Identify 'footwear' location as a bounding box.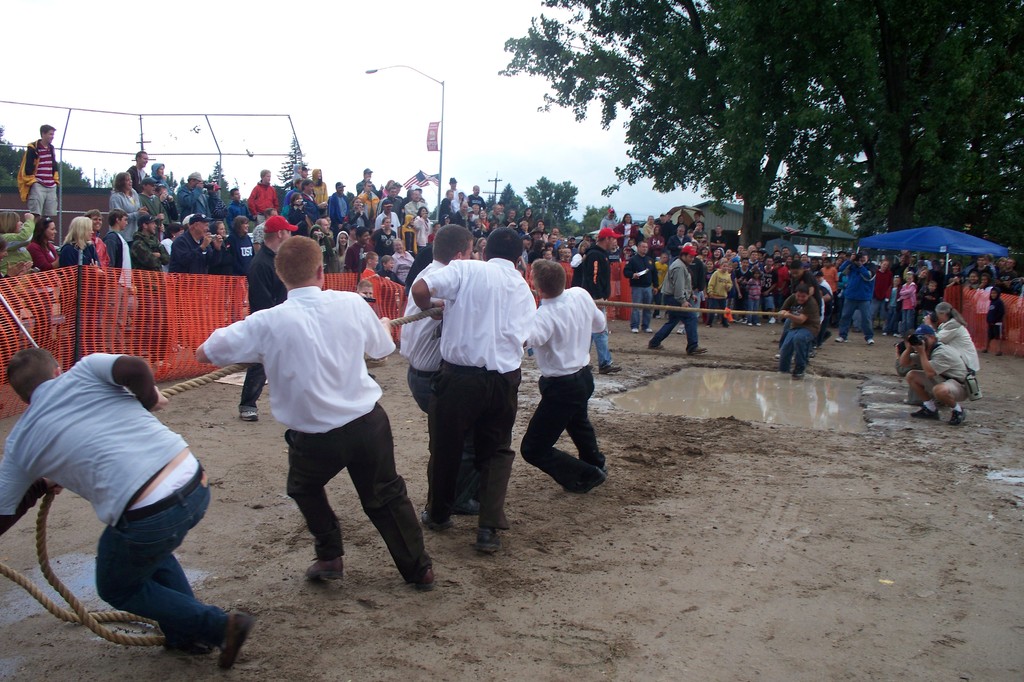
{"x1": 239, "y1": 411, "x2": 257, "y2": 421}.
